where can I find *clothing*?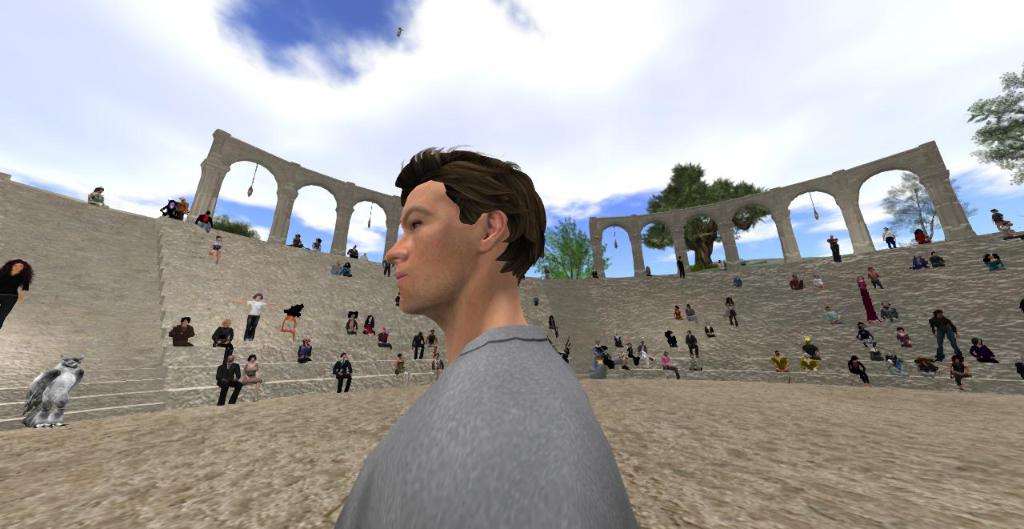
You can find it at region(882, 304, 901, 319).
